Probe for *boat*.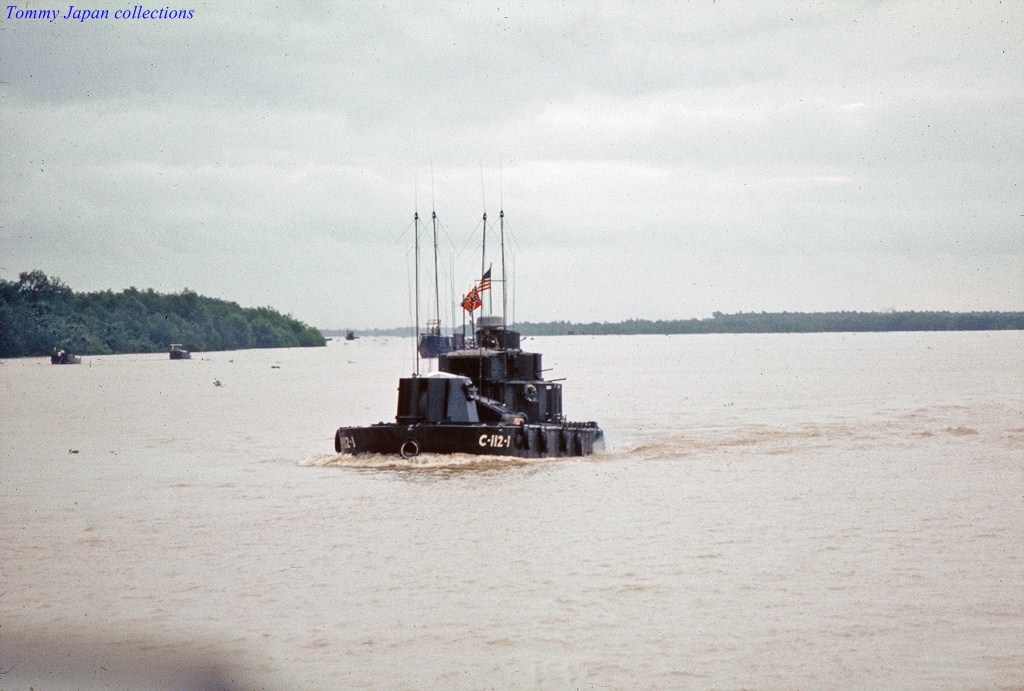
Probe result: box(54, 351, 77, 359).
